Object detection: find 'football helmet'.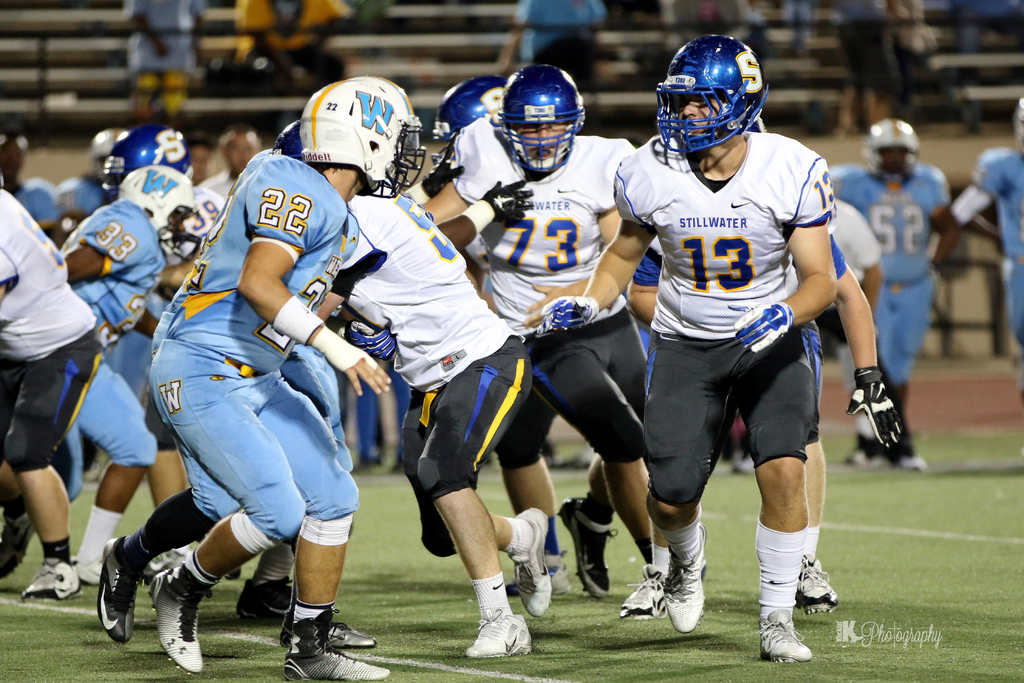
(left=653, top=32, right=771, bottom=153).
